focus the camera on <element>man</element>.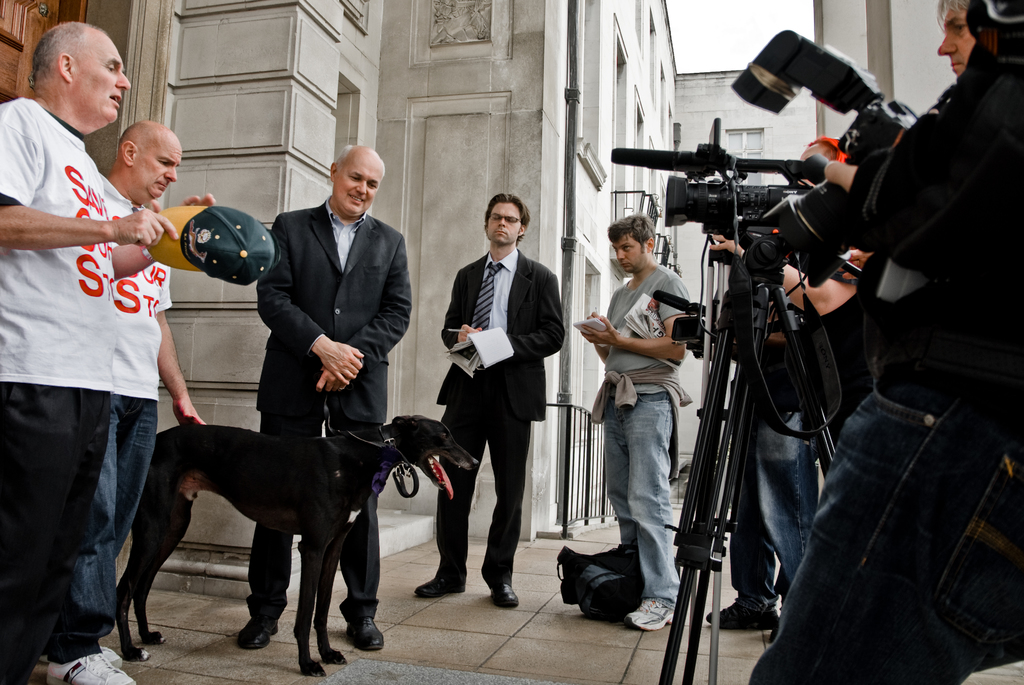
Focus region: [left=40, top=117, right=200, bottom=684].
